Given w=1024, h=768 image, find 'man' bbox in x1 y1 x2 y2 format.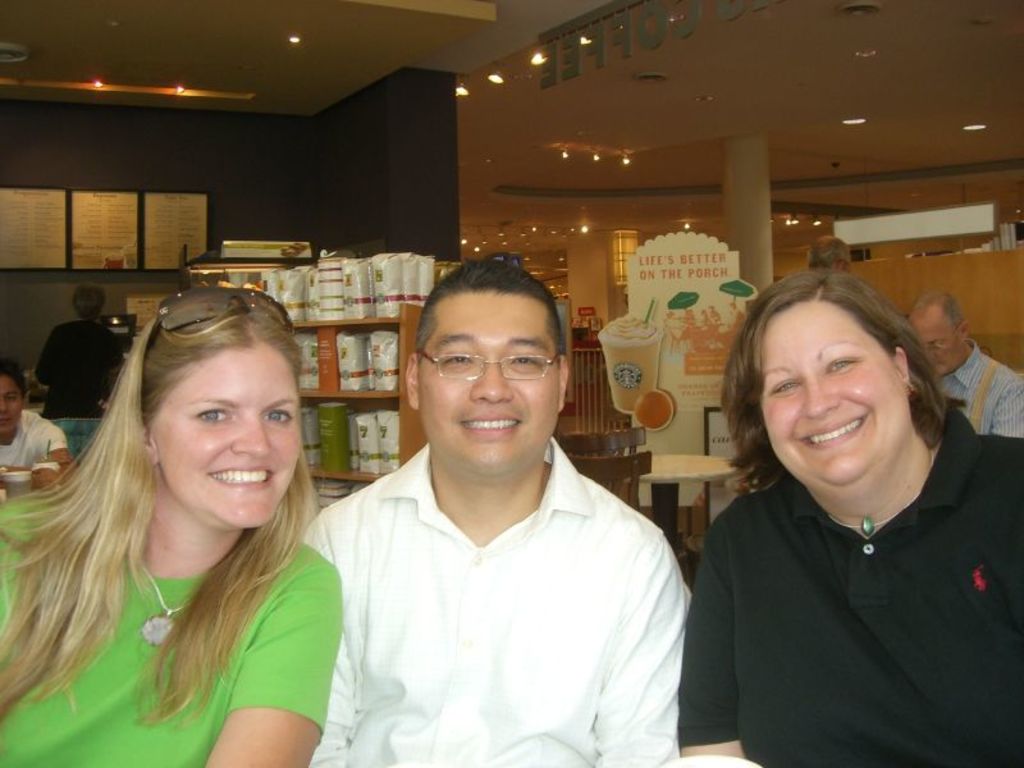
303 261 695 759.
